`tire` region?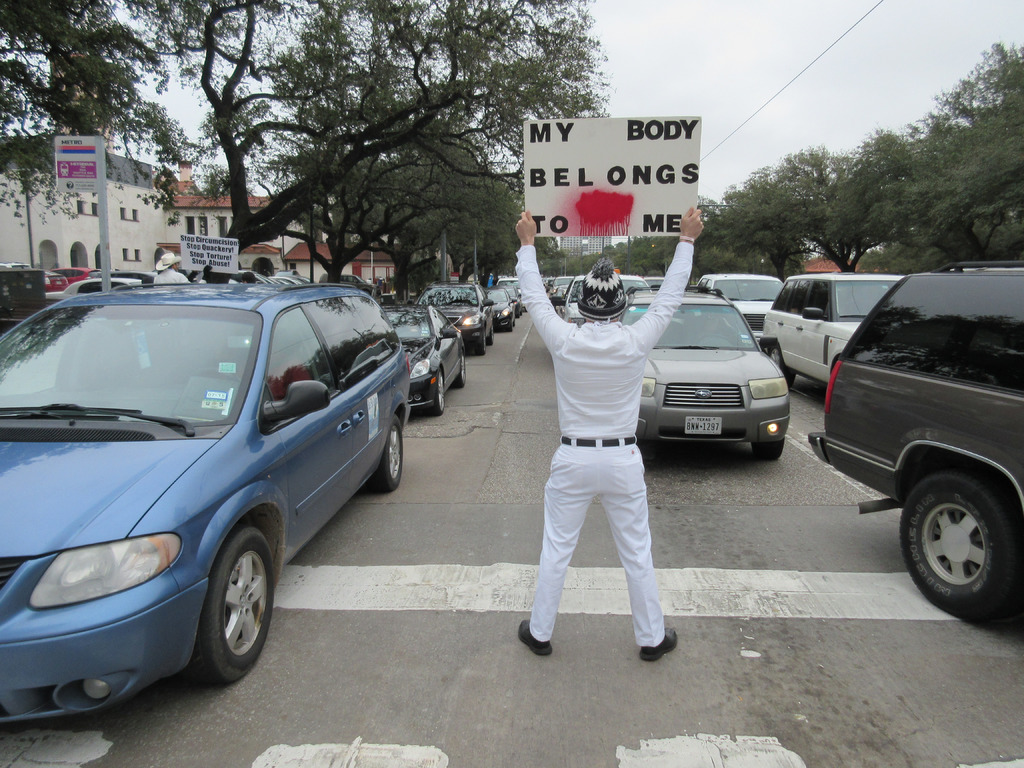
{"x1": 771, "y1": 345, "x2": 796, "y2": 389}
